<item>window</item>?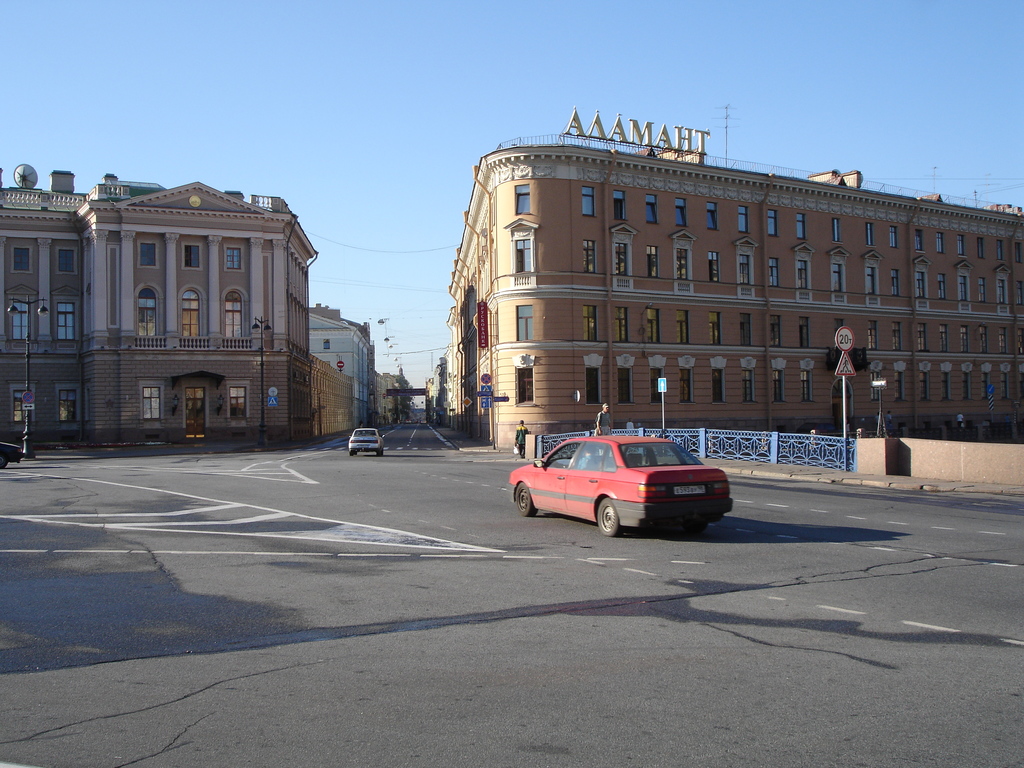
region(649, 367, 666, 404)
